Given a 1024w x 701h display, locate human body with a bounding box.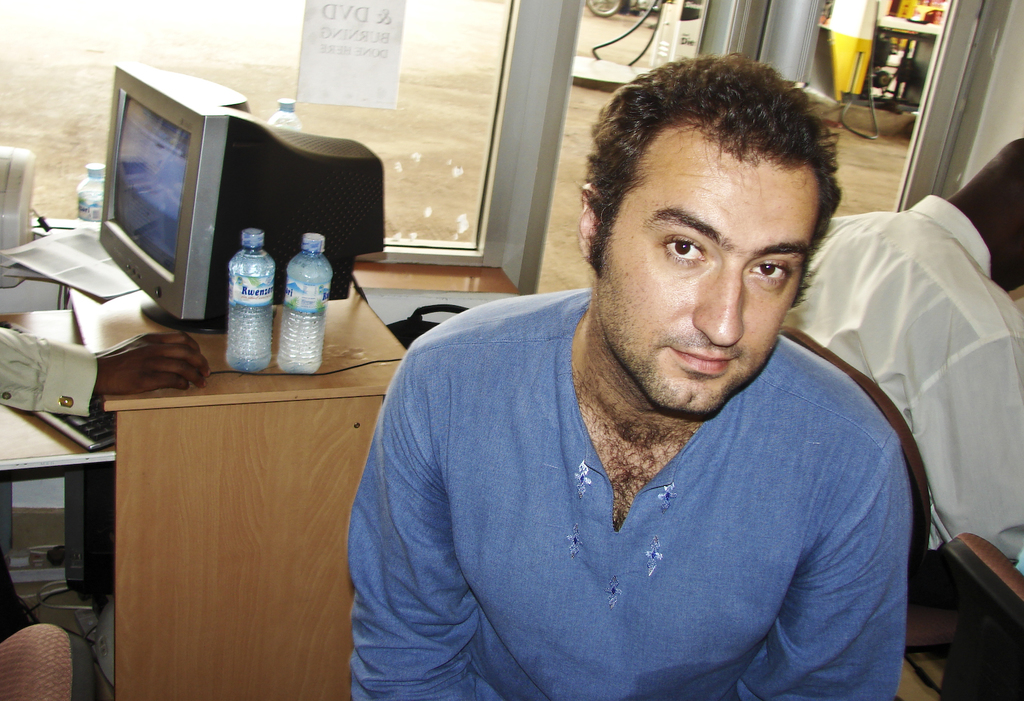
Located: (x1=782, y1=135, x2=1023, y2=568).
